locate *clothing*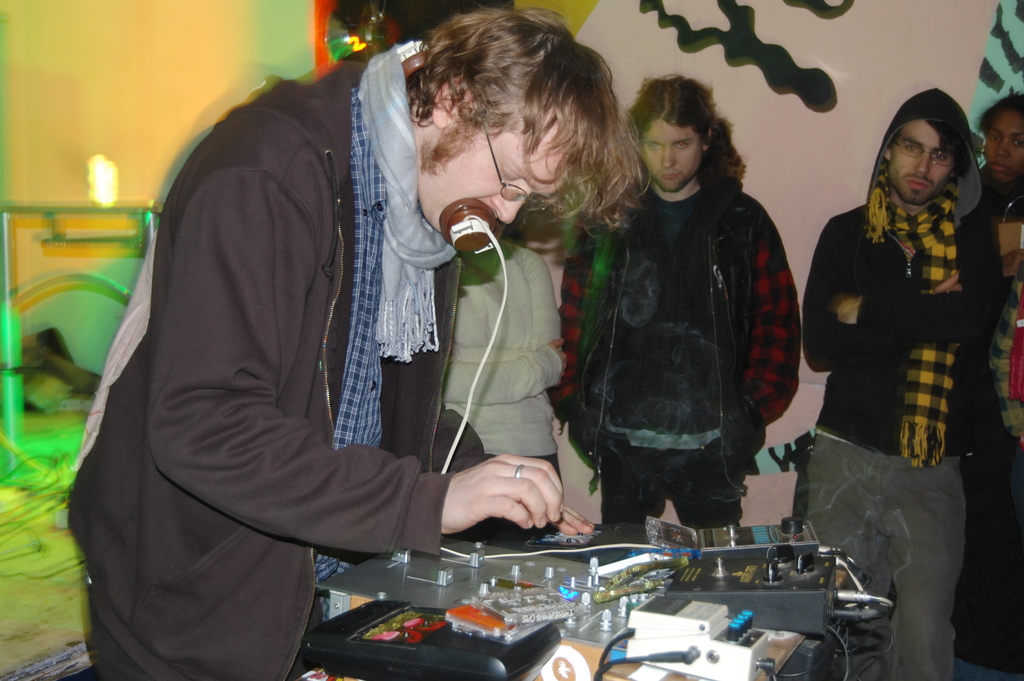
[804, 86, 1001, 680]
